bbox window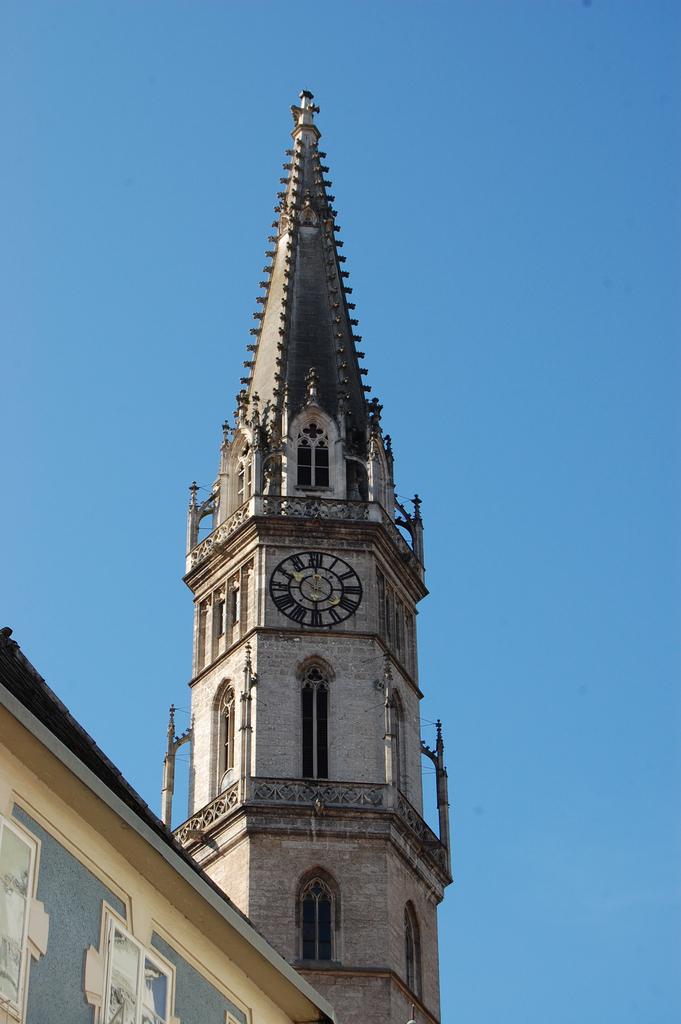
region(299, 412, 332, 495)
